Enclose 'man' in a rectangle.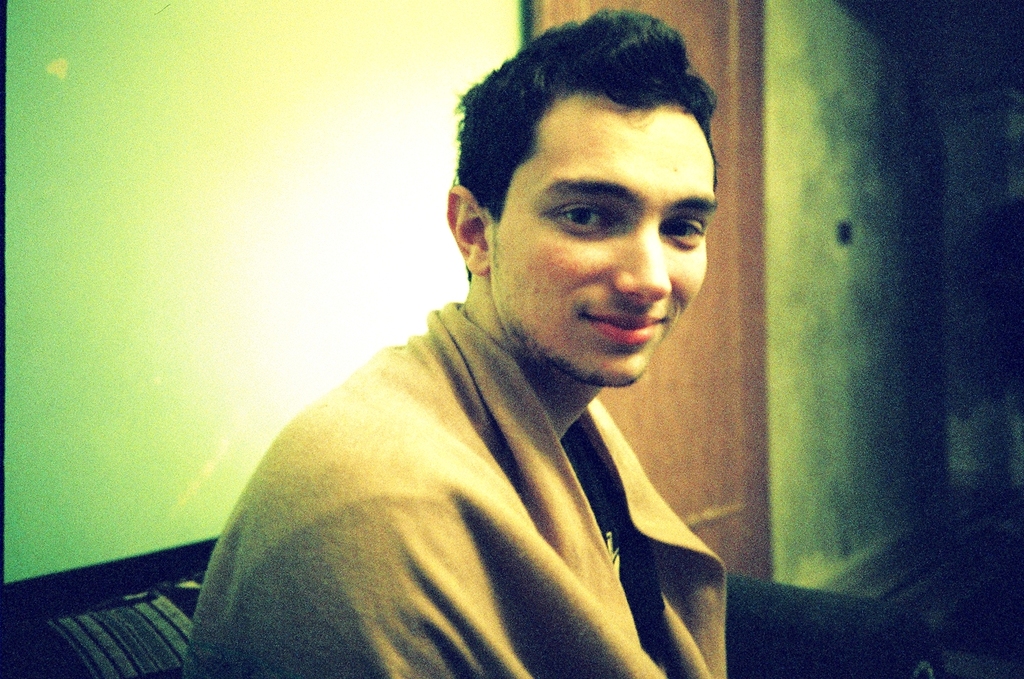
(194,40,789,656).
